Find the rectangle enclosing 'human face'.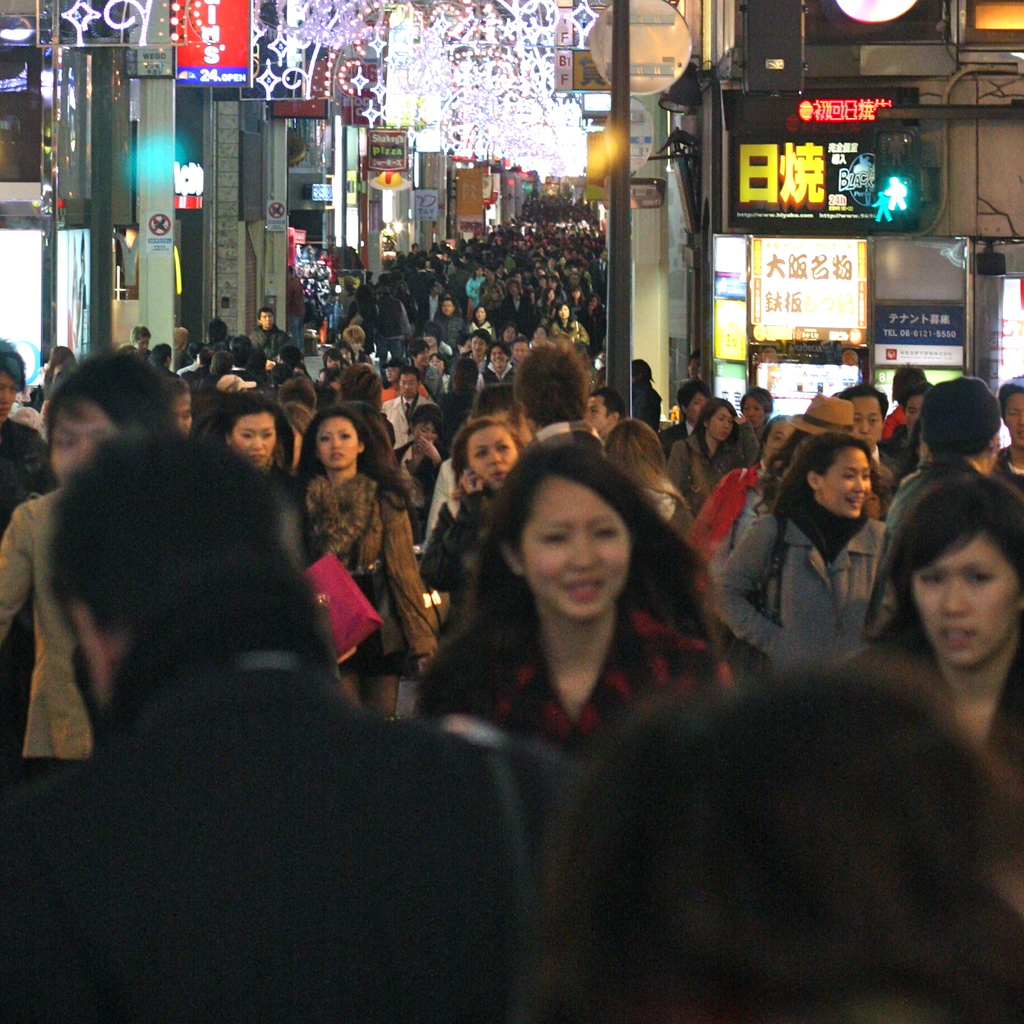
box(228, 415, 277, 469).
